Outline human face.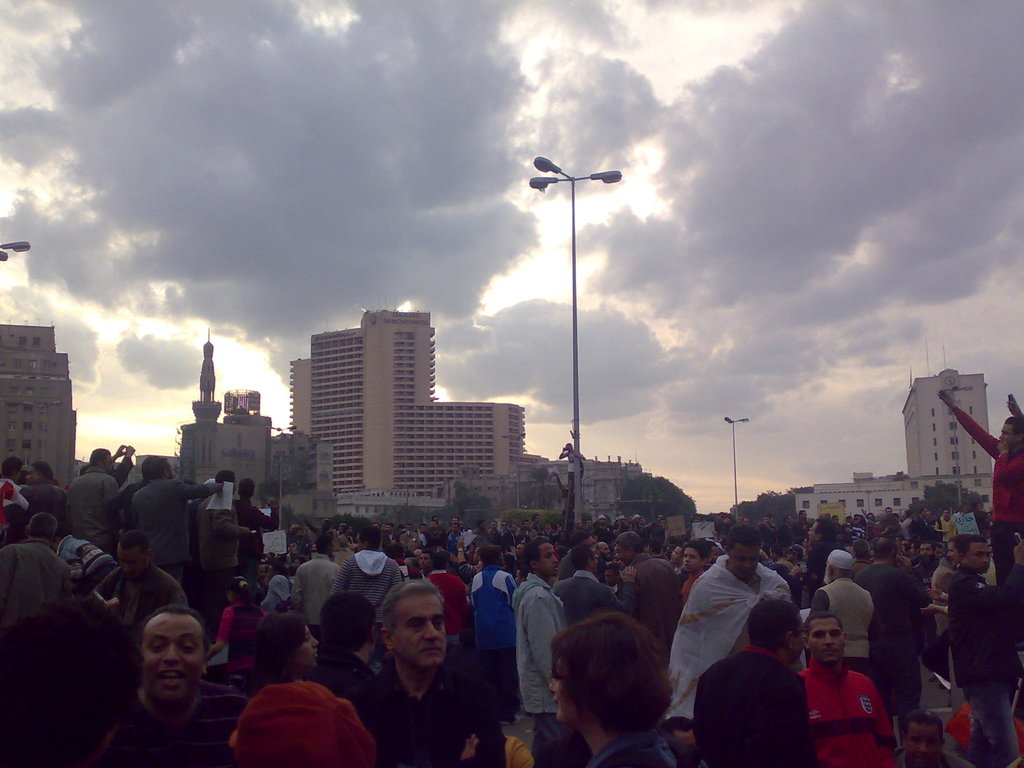
Outline: [944, 542, 959, 559].
